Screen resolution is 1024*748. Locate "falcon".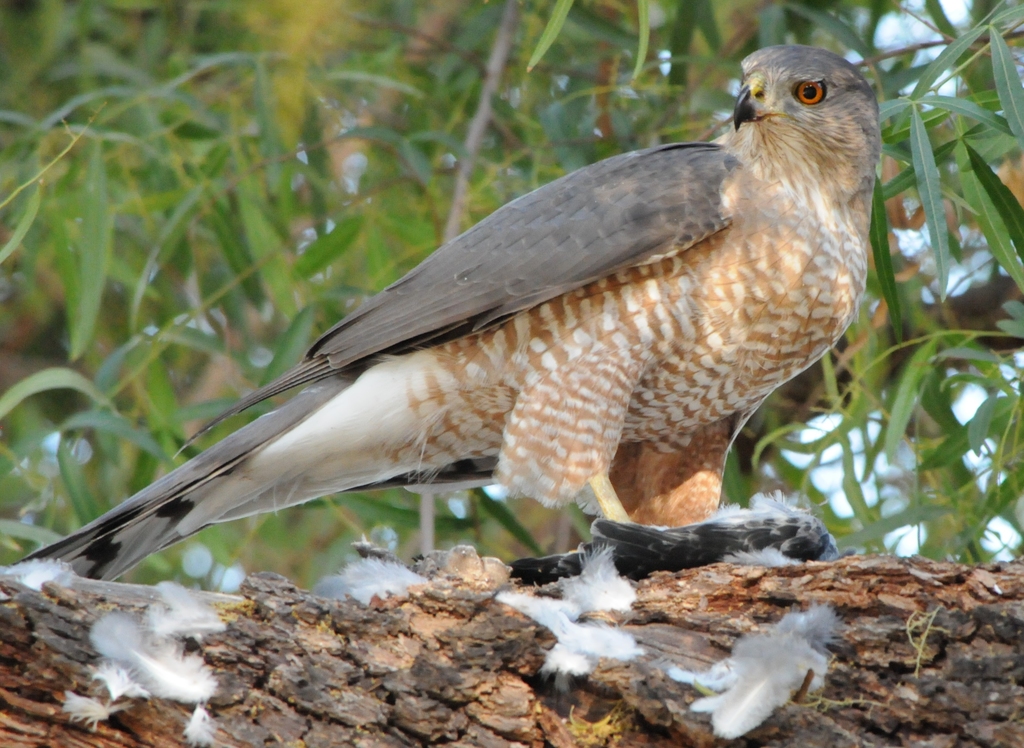
region(8, 43, 883, 599).
